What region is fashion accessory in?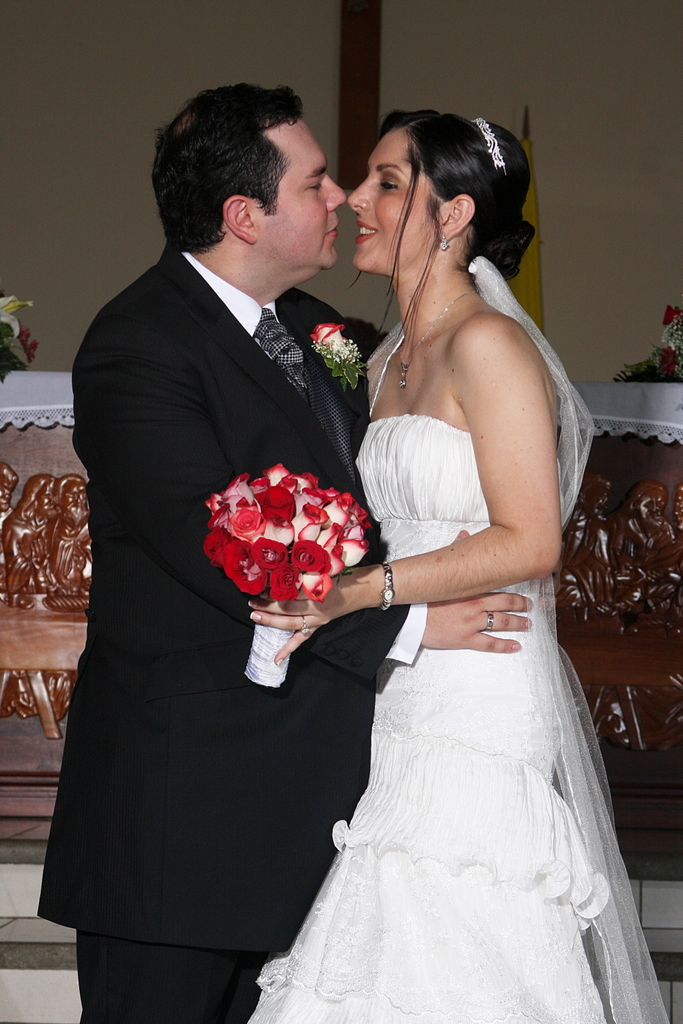
Rect(436, 240, 442, 251).
